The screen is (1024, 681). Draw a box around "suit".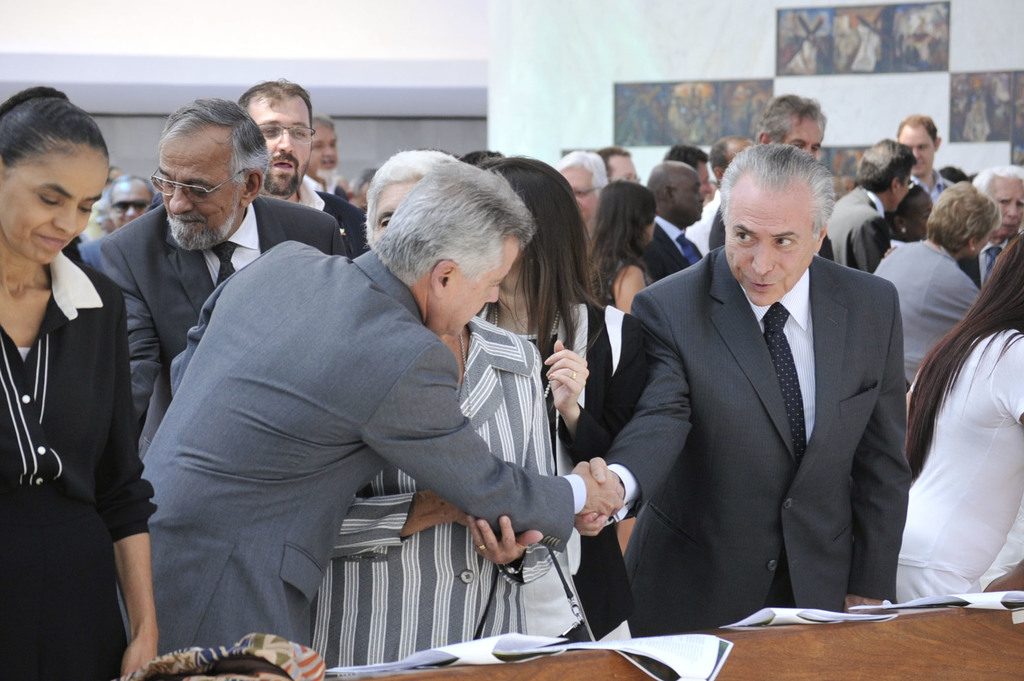
box=[94, 202, 351, 432].
